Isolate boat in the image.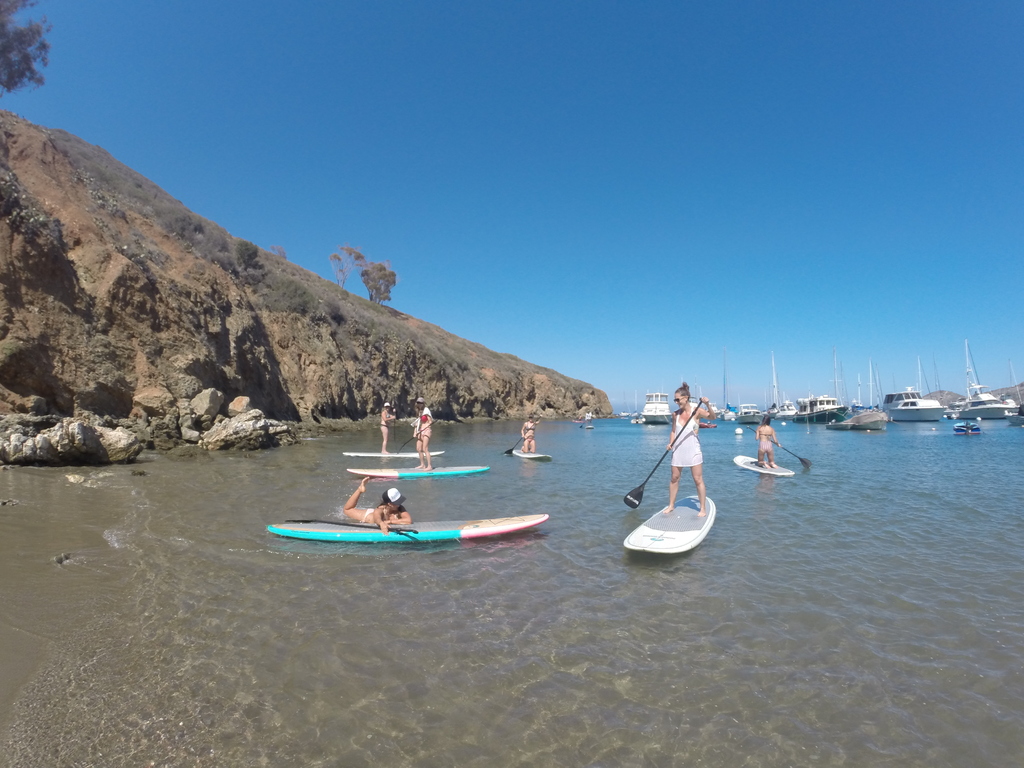
Isolated region: Rect(630, 417, 640, 423).
